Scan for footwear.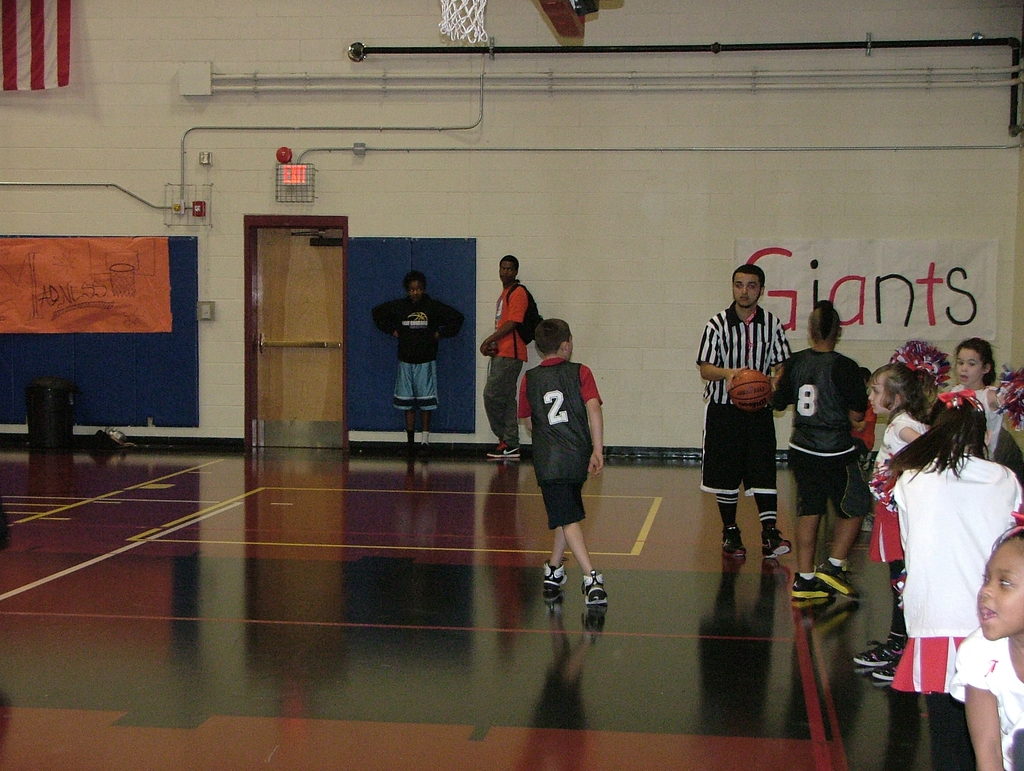
Scan result: region(577, 574, 607, 608).
